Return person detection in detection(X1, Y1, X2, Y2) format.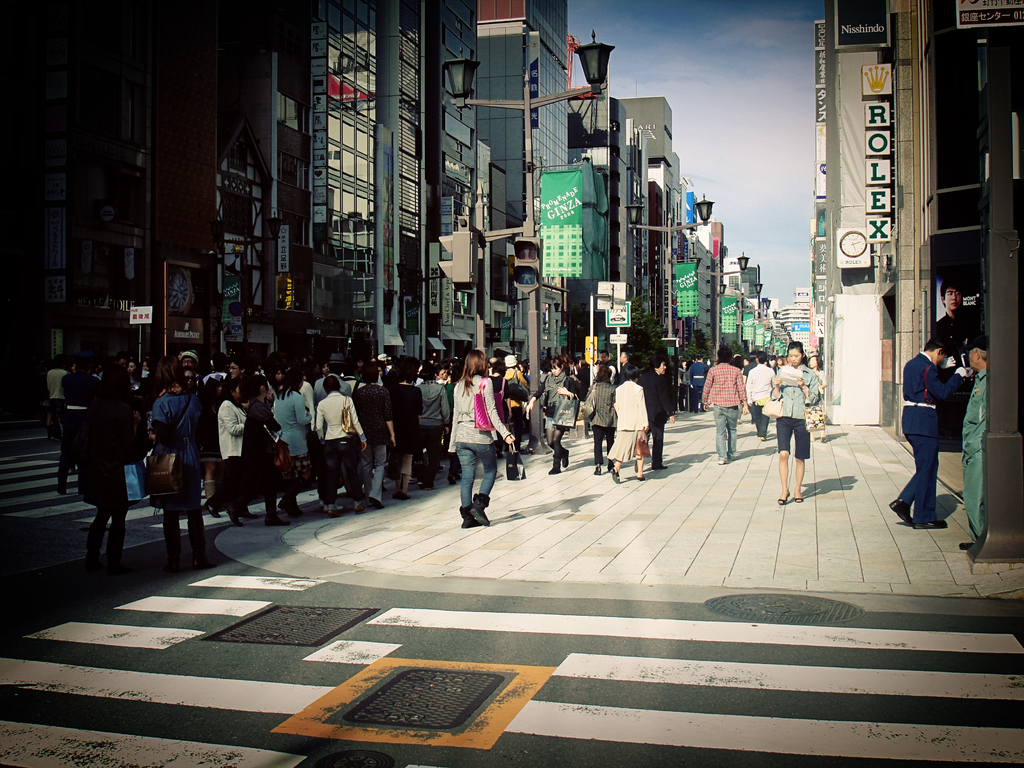
detection(391, 369, 422, 499).
